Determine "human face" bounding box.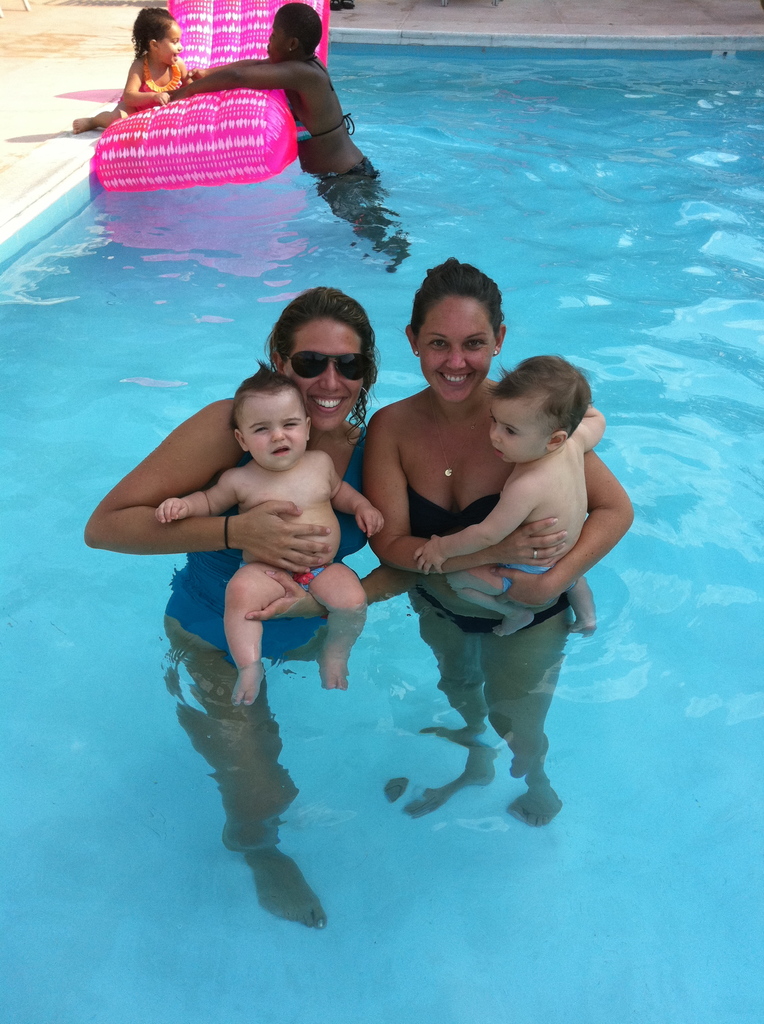
Determined: (152,20,186,63).
